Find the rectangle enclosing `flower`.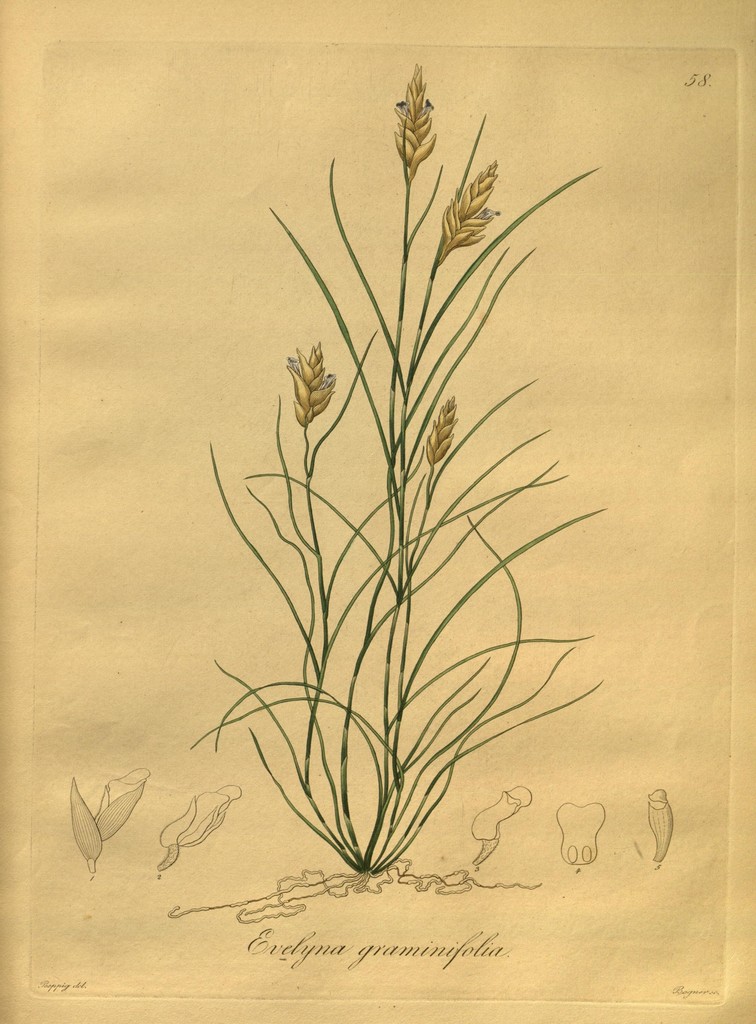
detection(422, 393, 456, 468).
